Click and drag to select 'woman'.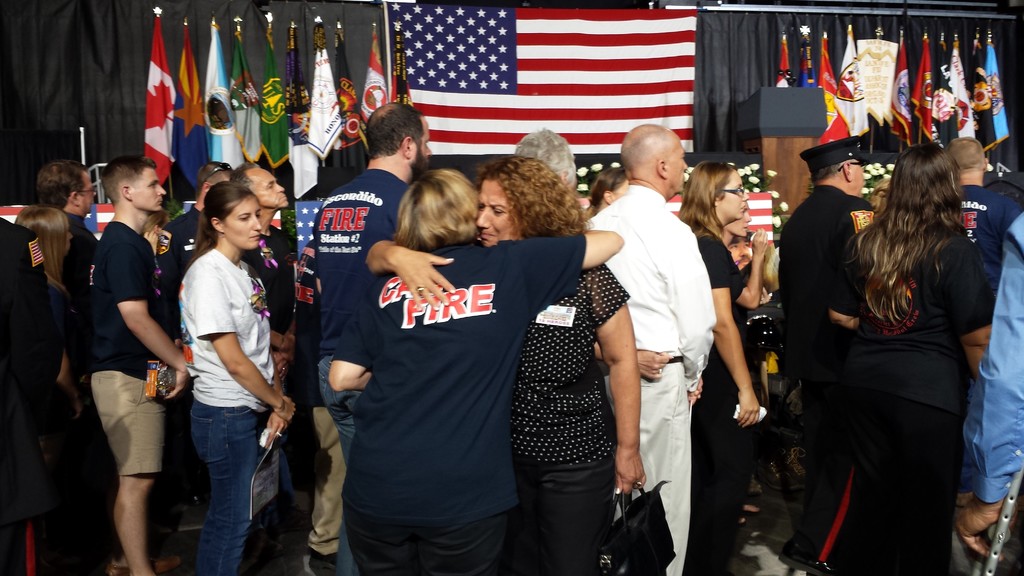
Selection: select_region(174, 177, 295, 575).
